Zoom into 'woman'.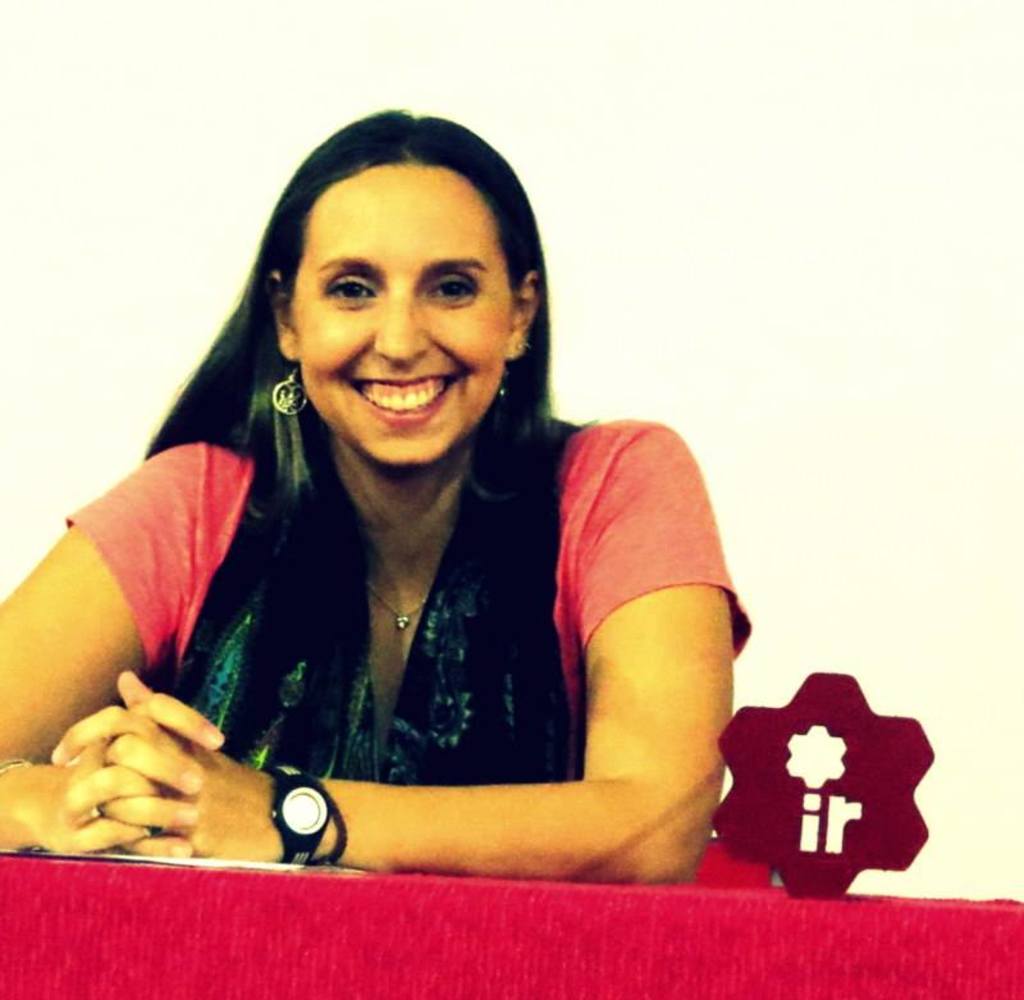
Zoom target: (x1=26, y1=102, x2=774, y2=918).
